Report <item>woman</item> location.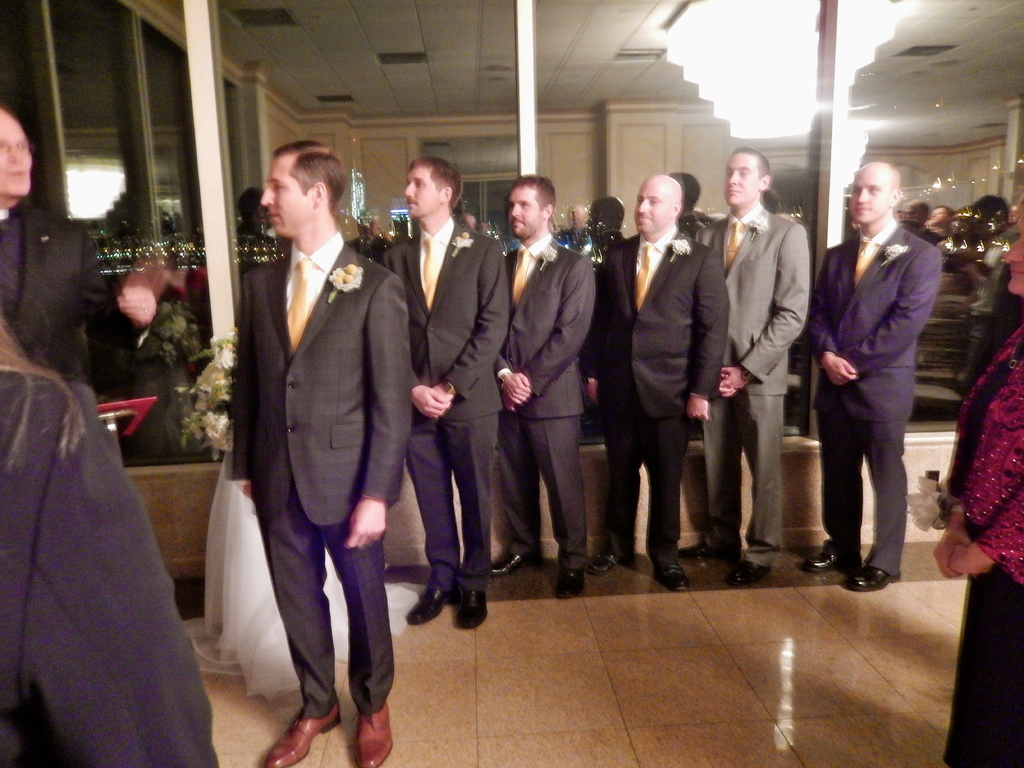
Report: (932,192,1023,767).
